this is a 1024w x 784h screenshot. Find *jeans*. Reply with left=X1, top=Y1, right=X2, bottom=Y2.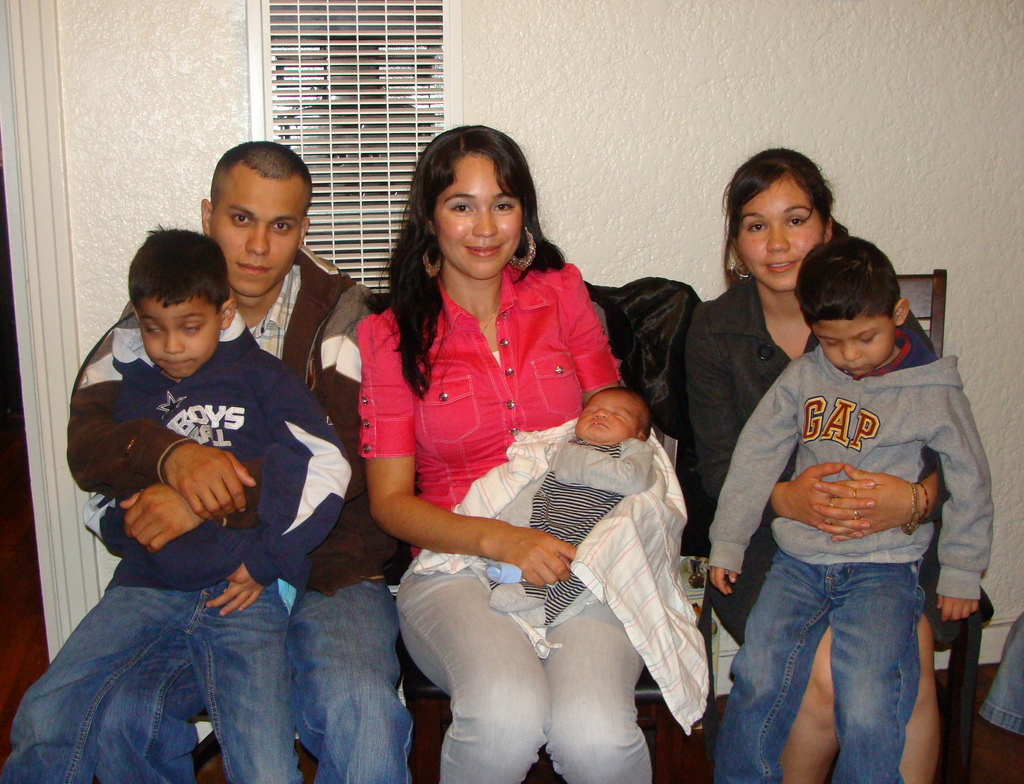
left=91, top=578, right=415, bottom=783.
